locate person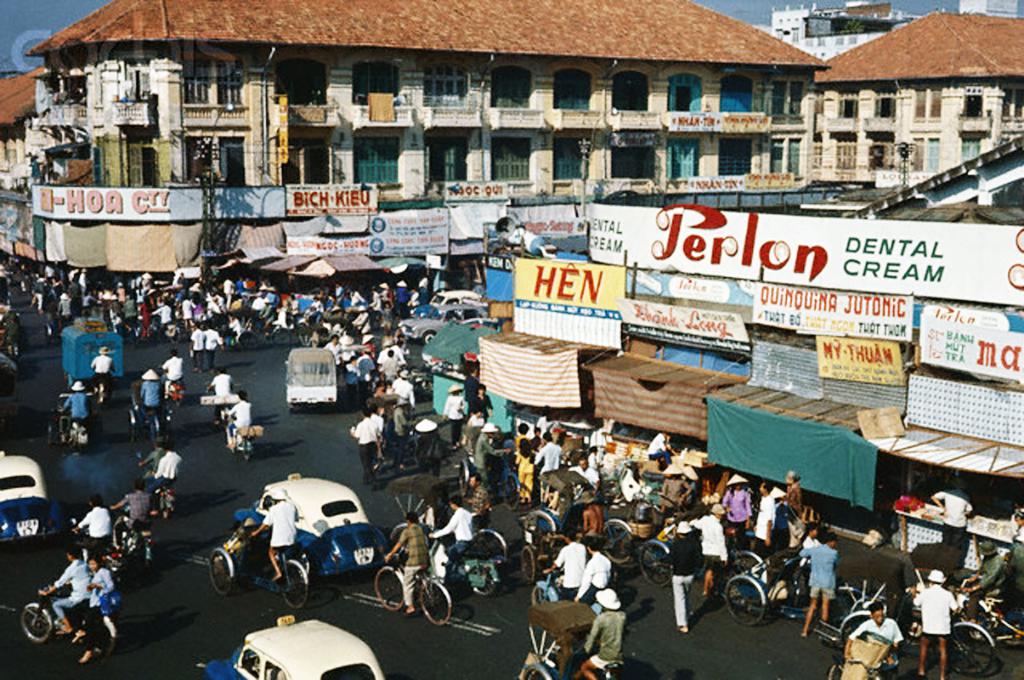
141, 440, 170, 484
